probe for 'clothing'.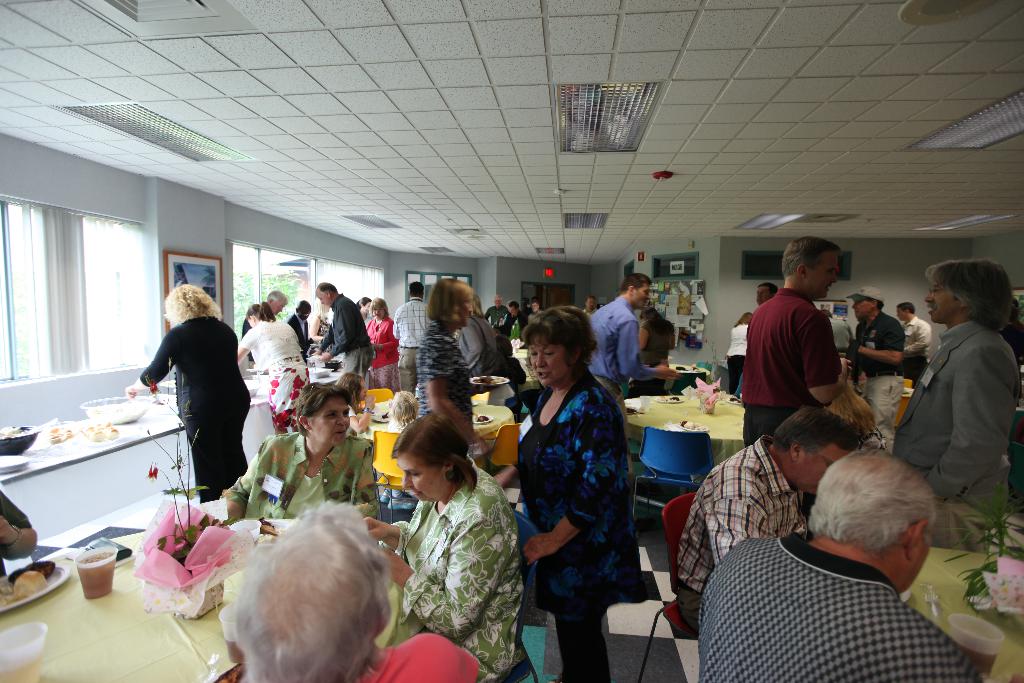
Probe result: 0,487,30,527.
